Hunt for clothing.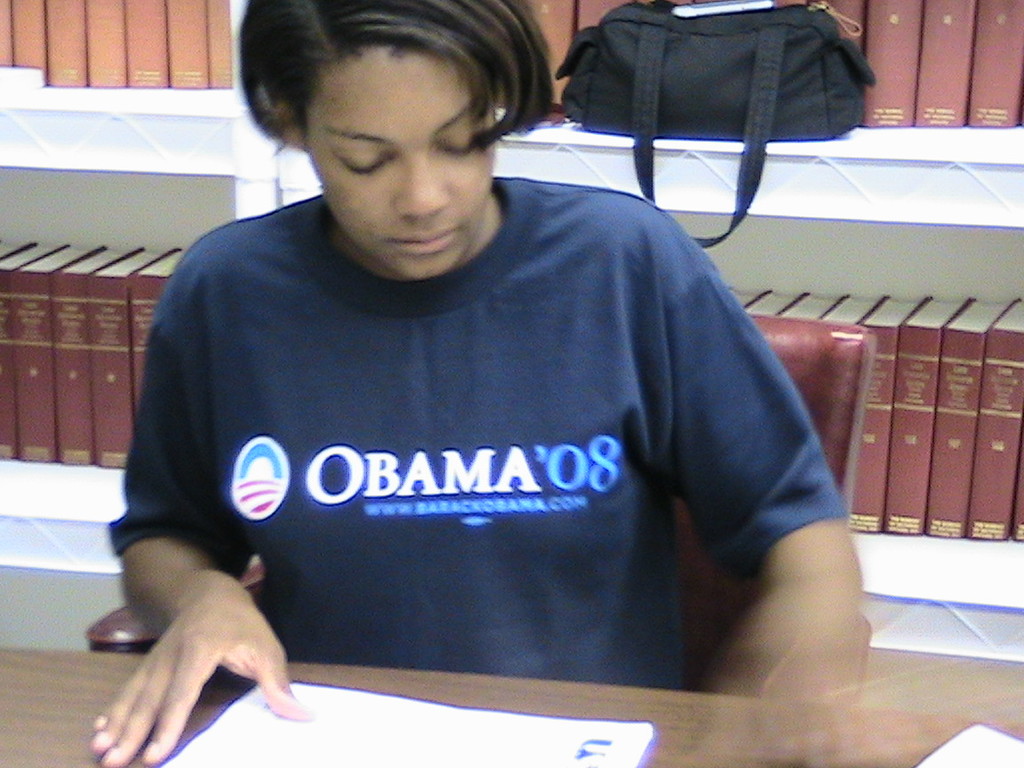
Hunted down at l=126, t=130, r=860, b=724.
